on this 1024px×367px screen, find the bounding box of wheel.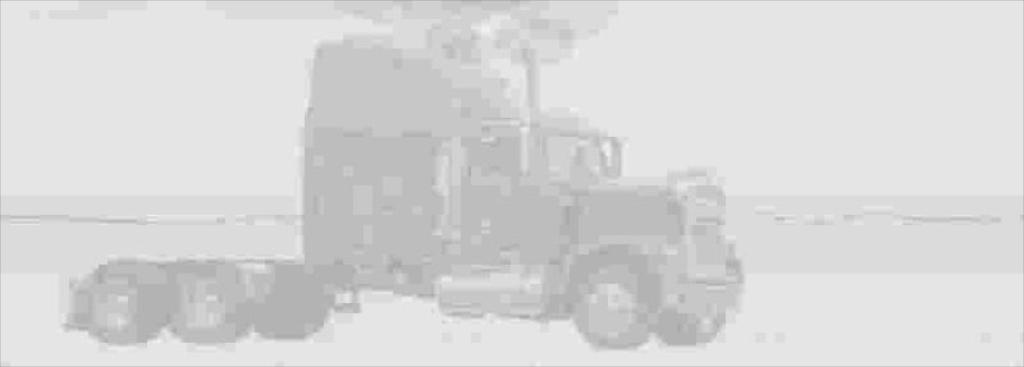
Bounding box: 655:309:724:345.
